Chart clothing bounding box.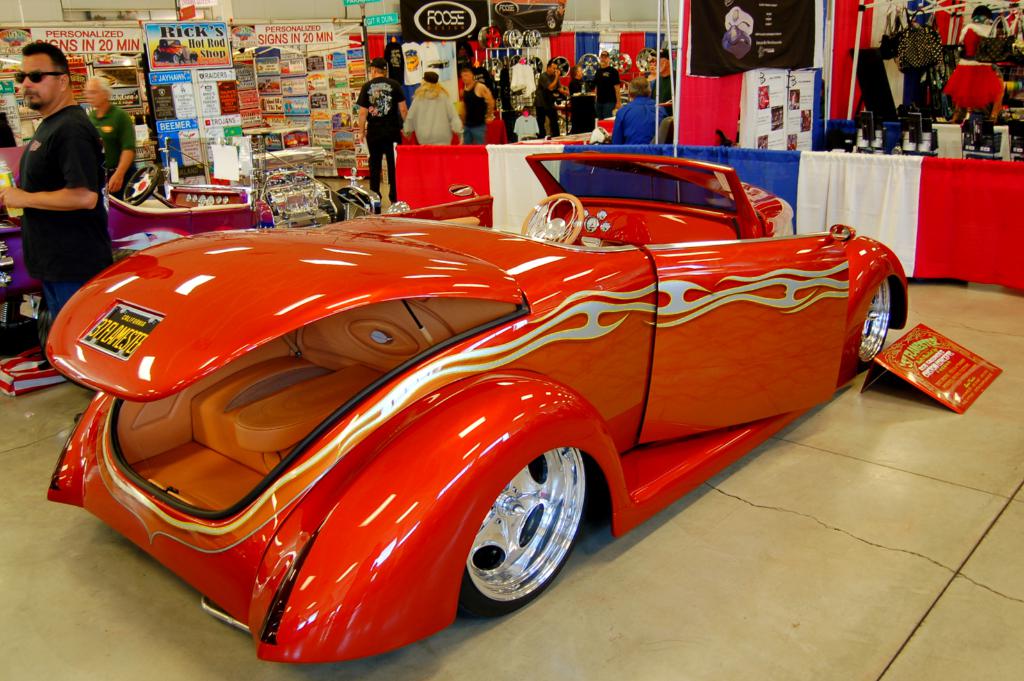
Charted: (88,103,141,192).
